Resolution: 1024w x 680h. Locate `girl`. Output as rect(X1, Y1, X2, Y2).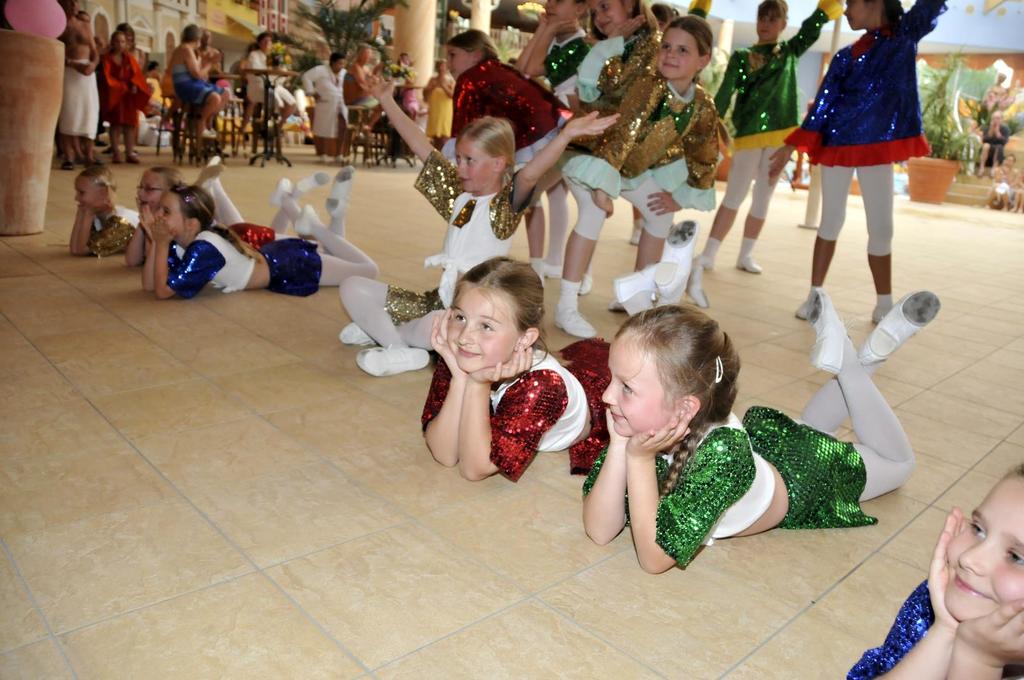
rect(762, 0, 951, 322).
